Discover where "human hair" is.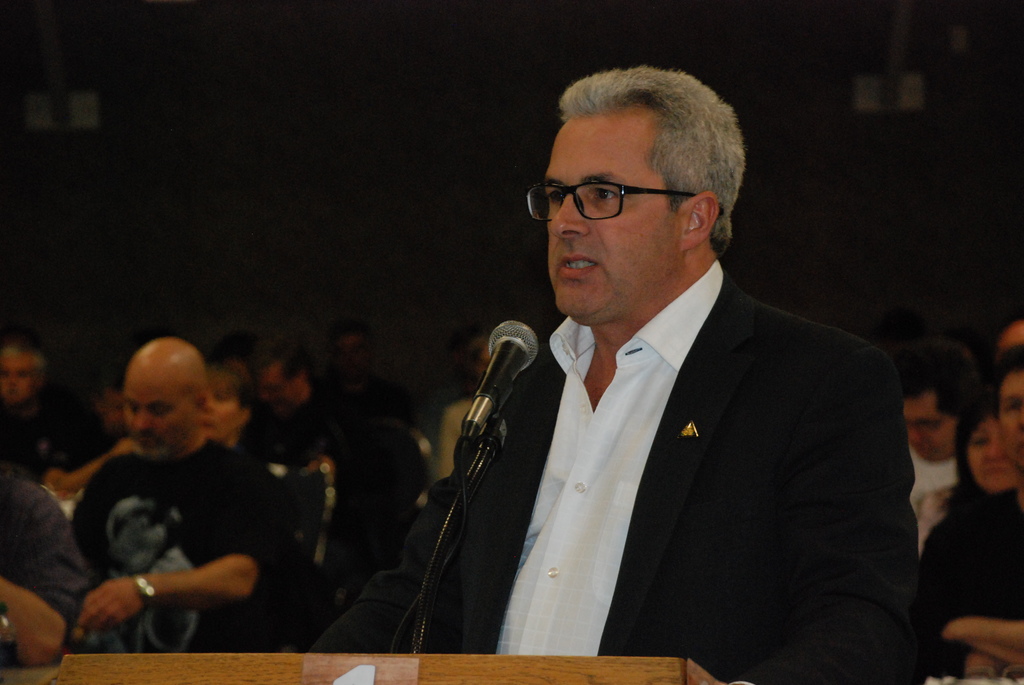
Discovered at crop(525, 62, 730, 227).
